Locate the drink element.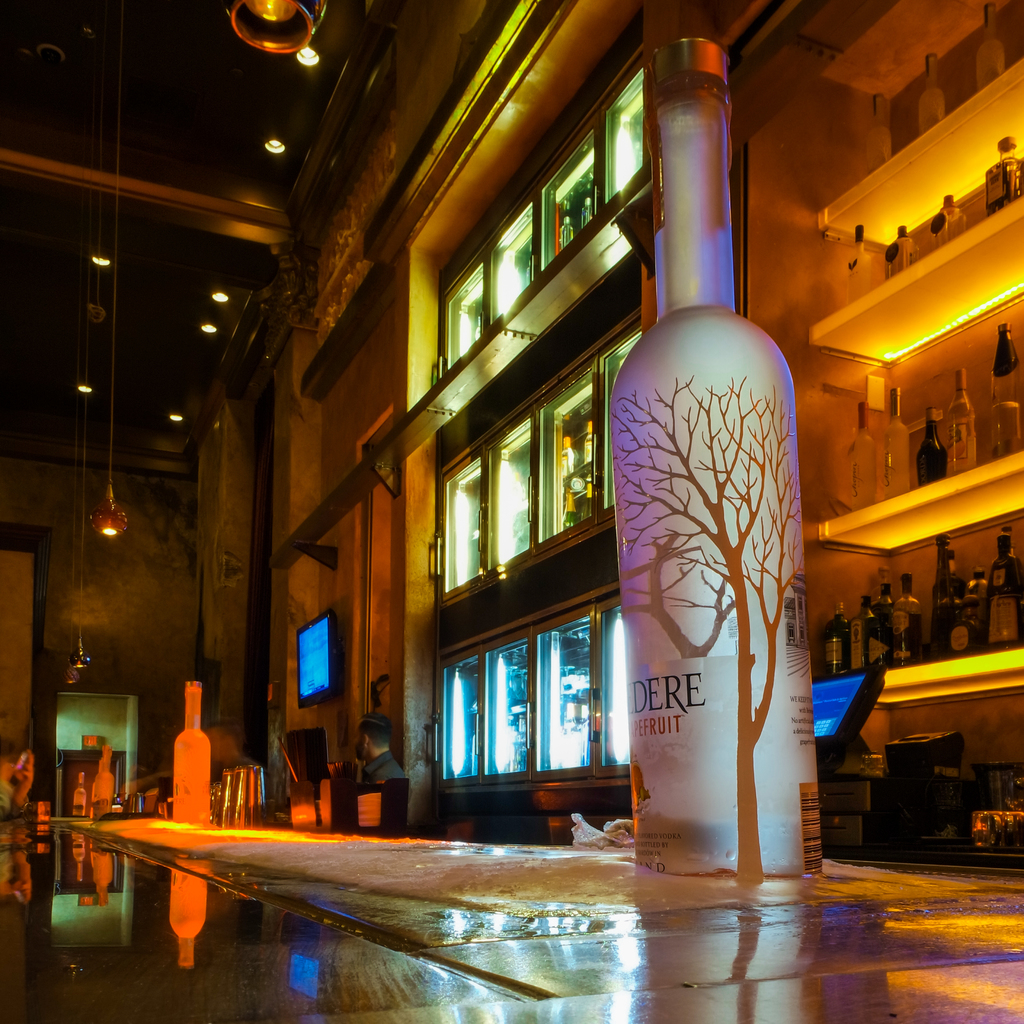
Element bbox: left=989, top=324, right=1018, bottom=455.
